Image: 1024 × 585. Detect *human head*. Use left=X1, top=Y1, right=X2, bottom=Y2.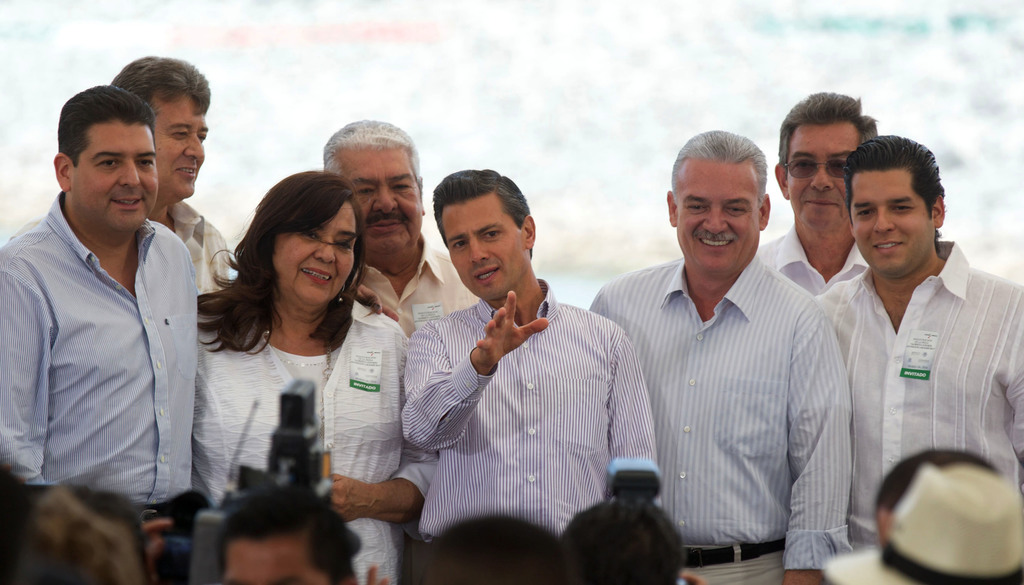
left=431, top=169, right=536, bottom=302.
